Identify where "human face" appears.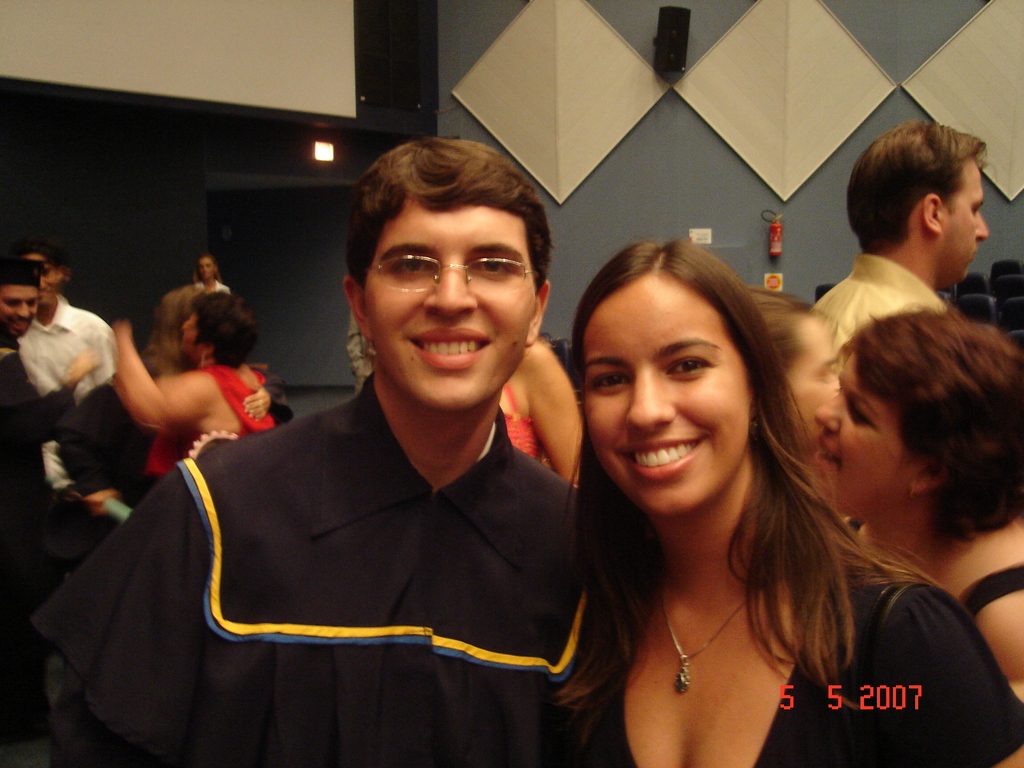
Appears at 942, 161, 986, 271.
